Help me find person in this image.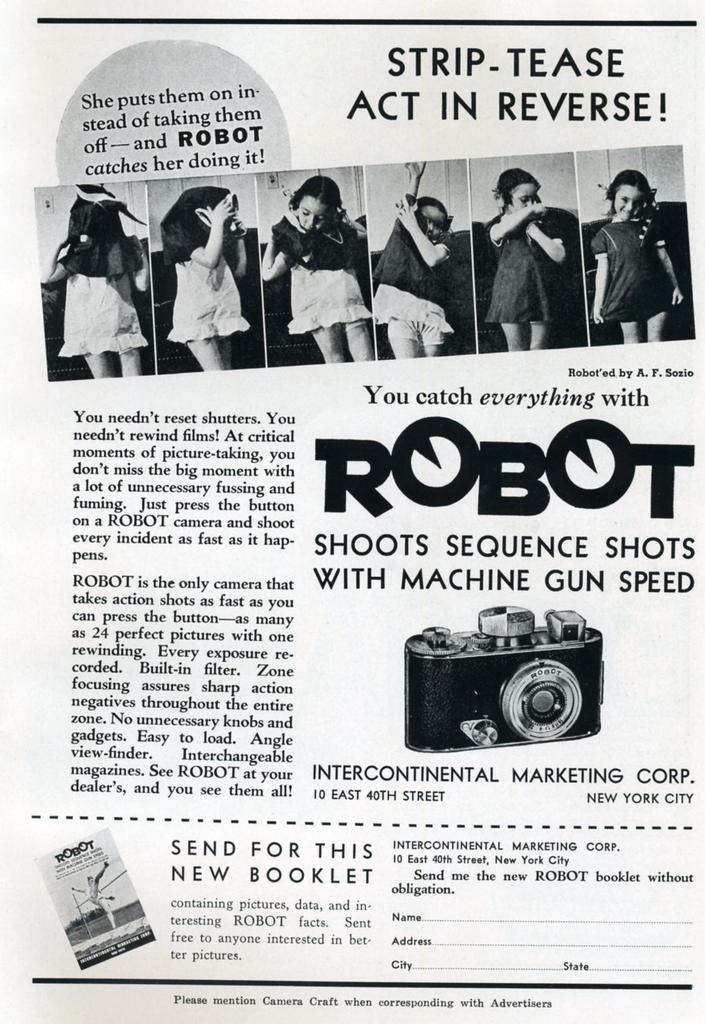
Found it: 495,157,584,349.
